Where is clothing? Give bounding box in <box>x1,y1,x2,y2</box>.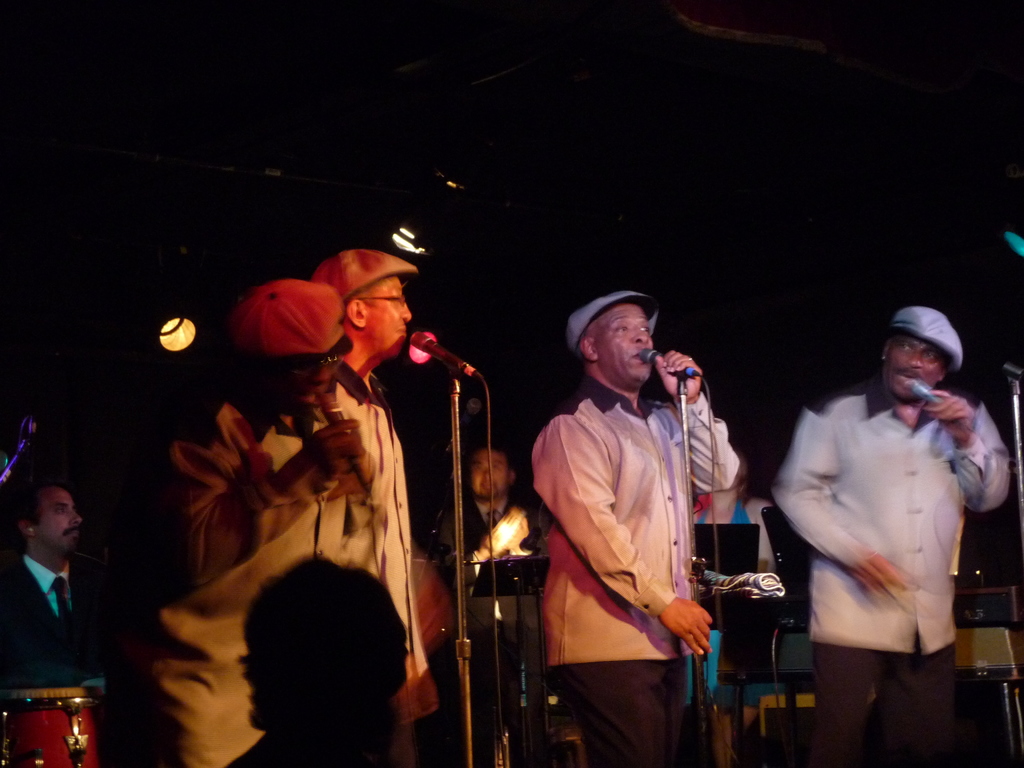
<box>1,550,79,721</box>.
